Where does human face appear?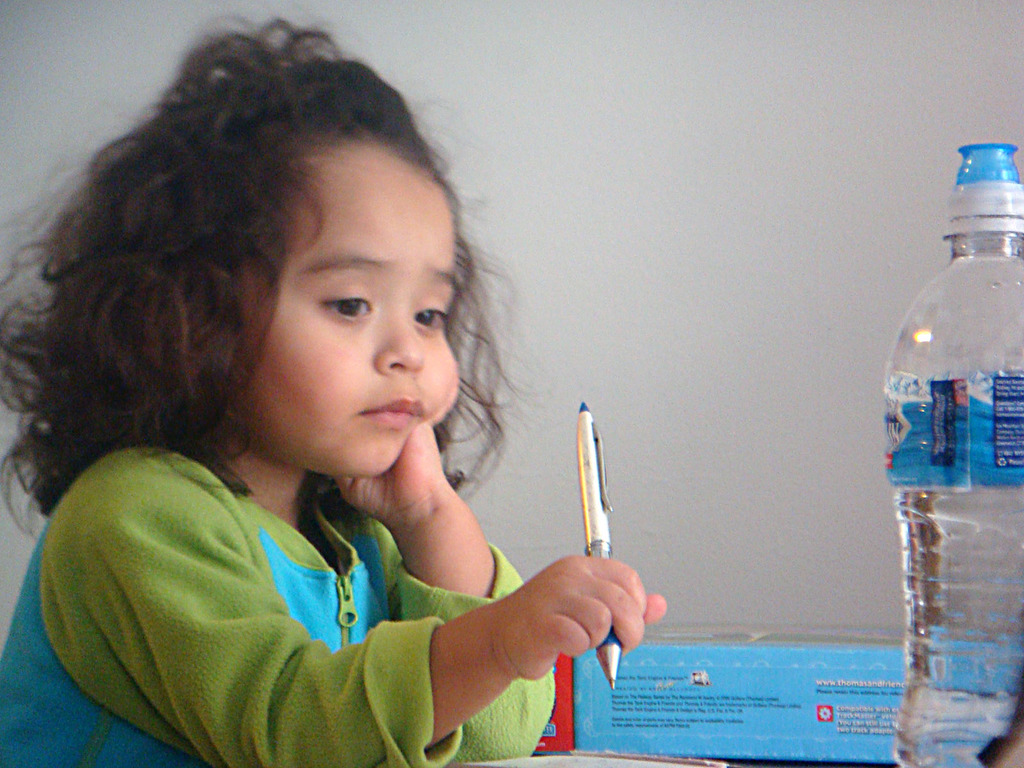
Appears at left=227, top=127, right=460, bottom=476.
